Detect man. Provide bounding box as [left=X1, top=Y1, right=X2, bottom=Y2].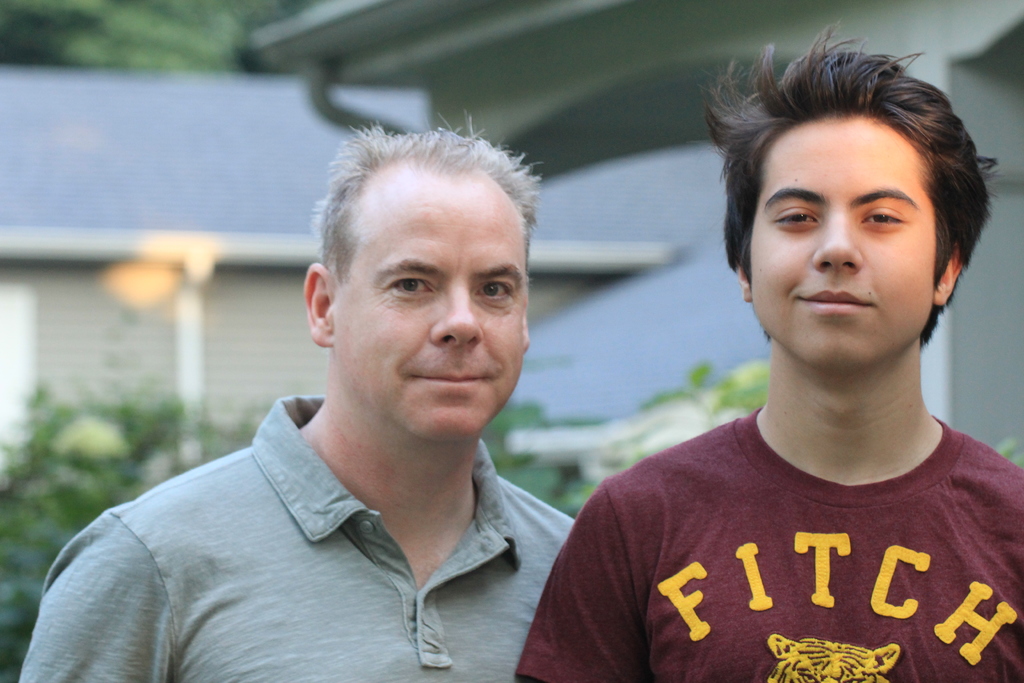
[left=9, top=115, right=577, bottom=682].
